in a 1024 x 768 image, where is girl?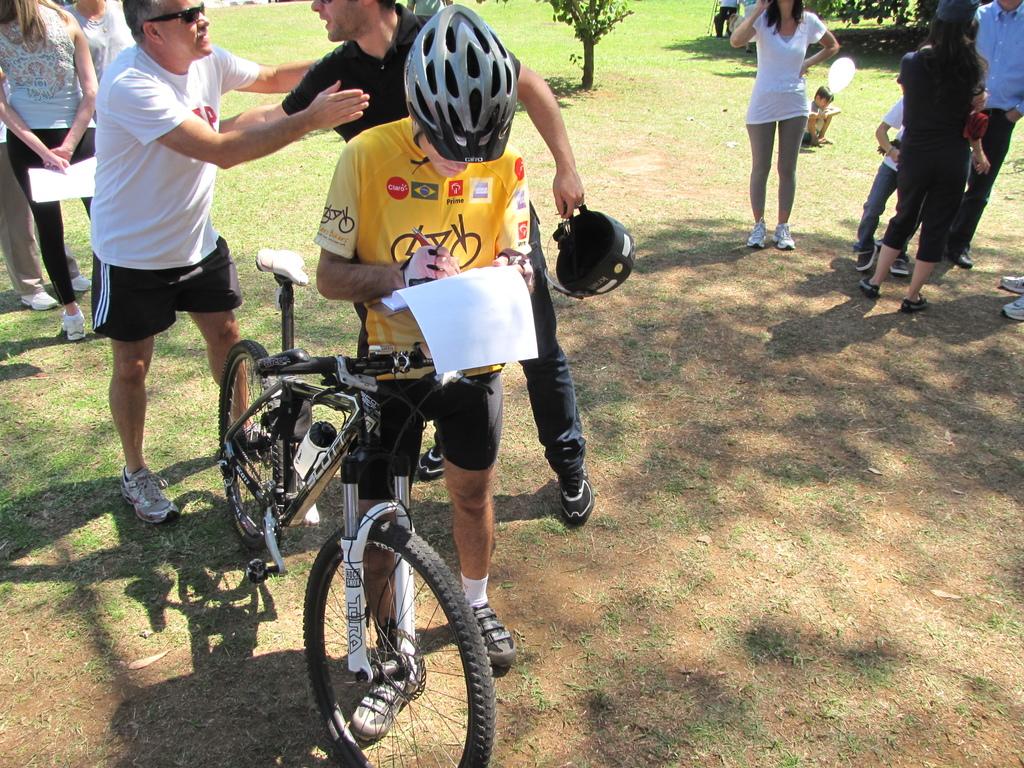
Rect(858, 0, 989, 307).
